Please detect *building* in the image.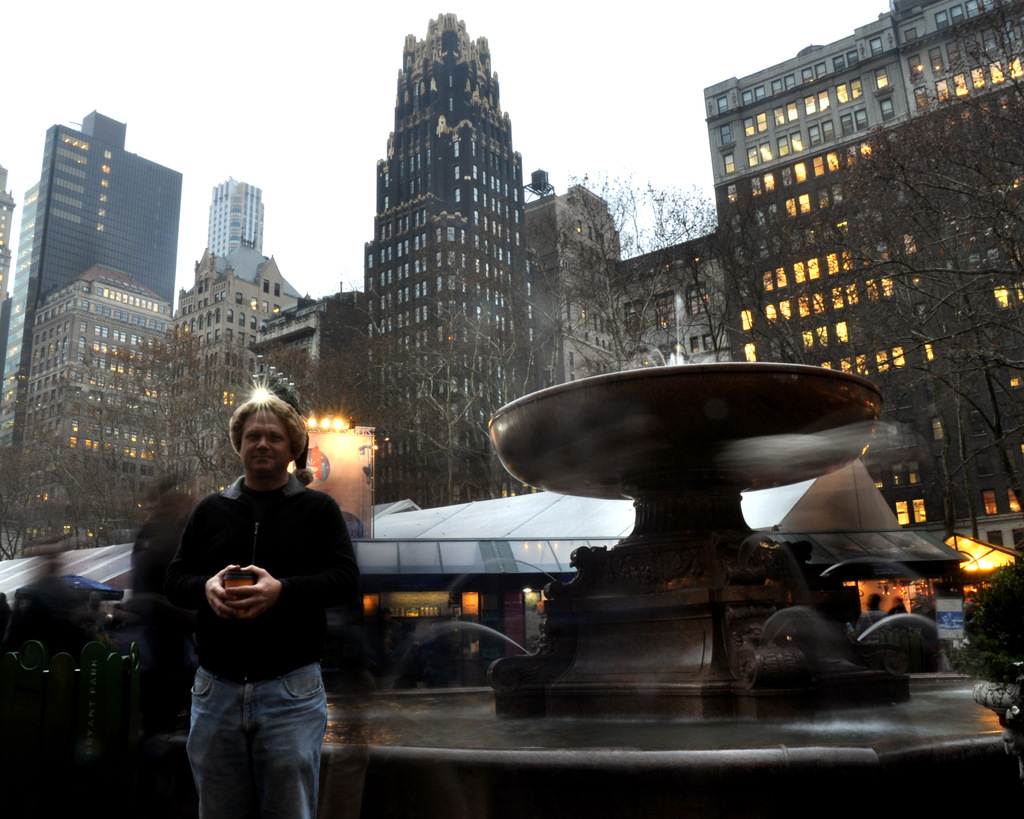
<bbox>525, 165, 719, 501</bbox>.
